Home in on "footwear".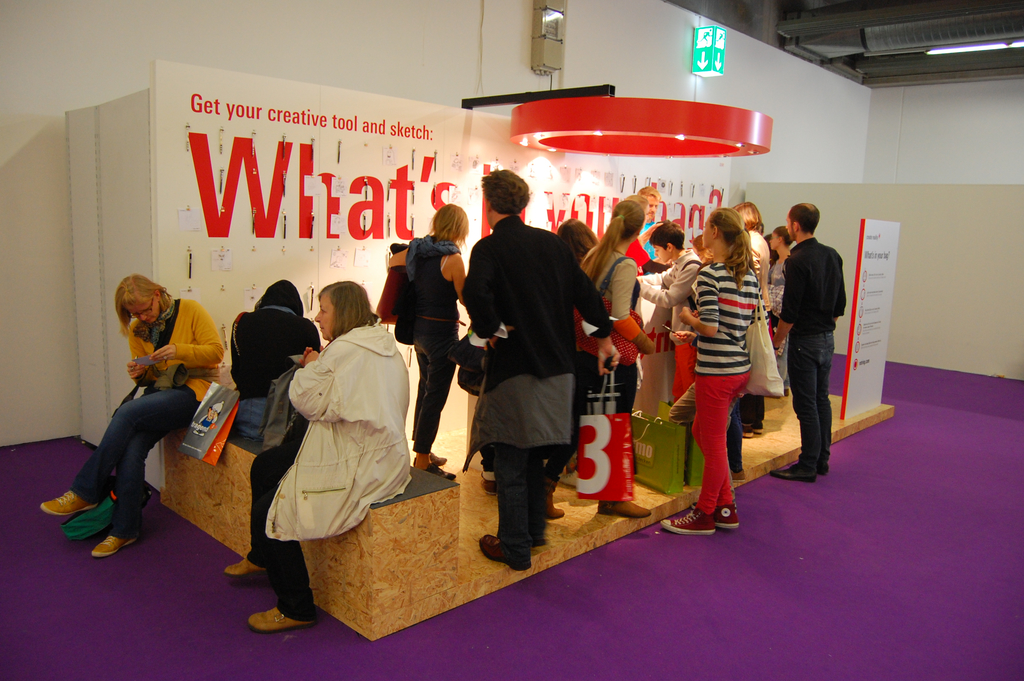
Homed in at pyautogui.locateOnScreen(87, 527, 134, 559).
